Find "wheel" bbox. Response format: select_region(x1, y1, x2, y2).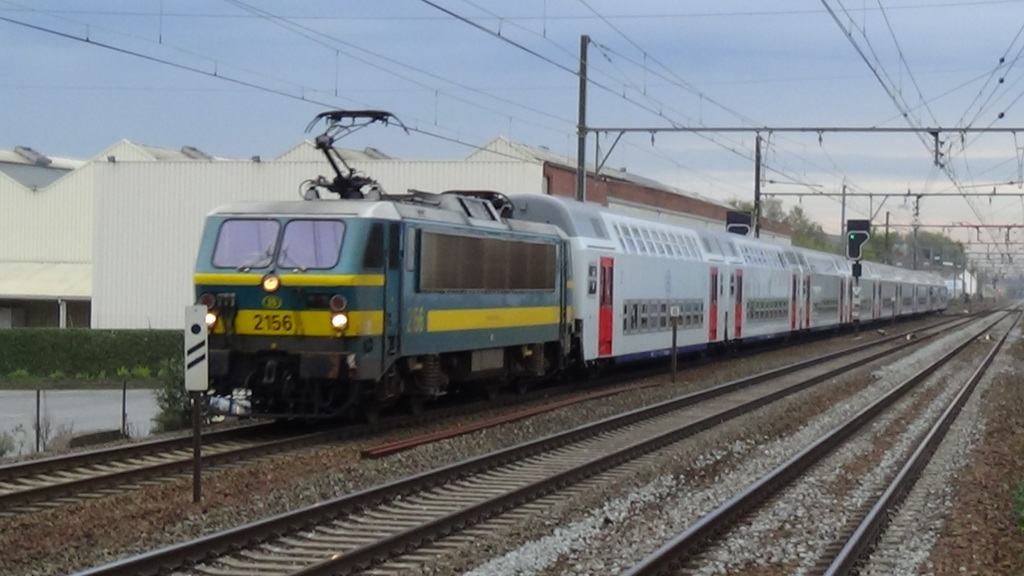
select_region(361, 394, 380, 423).
